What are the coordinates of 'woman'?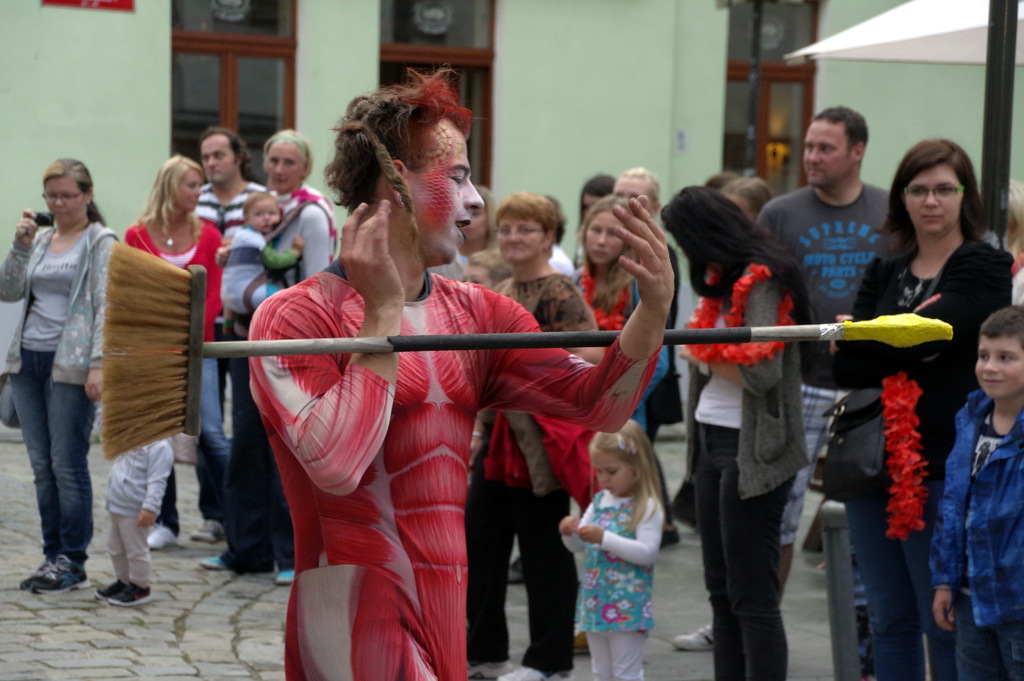
x1=120, y1=152, x2=235, y2=548.
